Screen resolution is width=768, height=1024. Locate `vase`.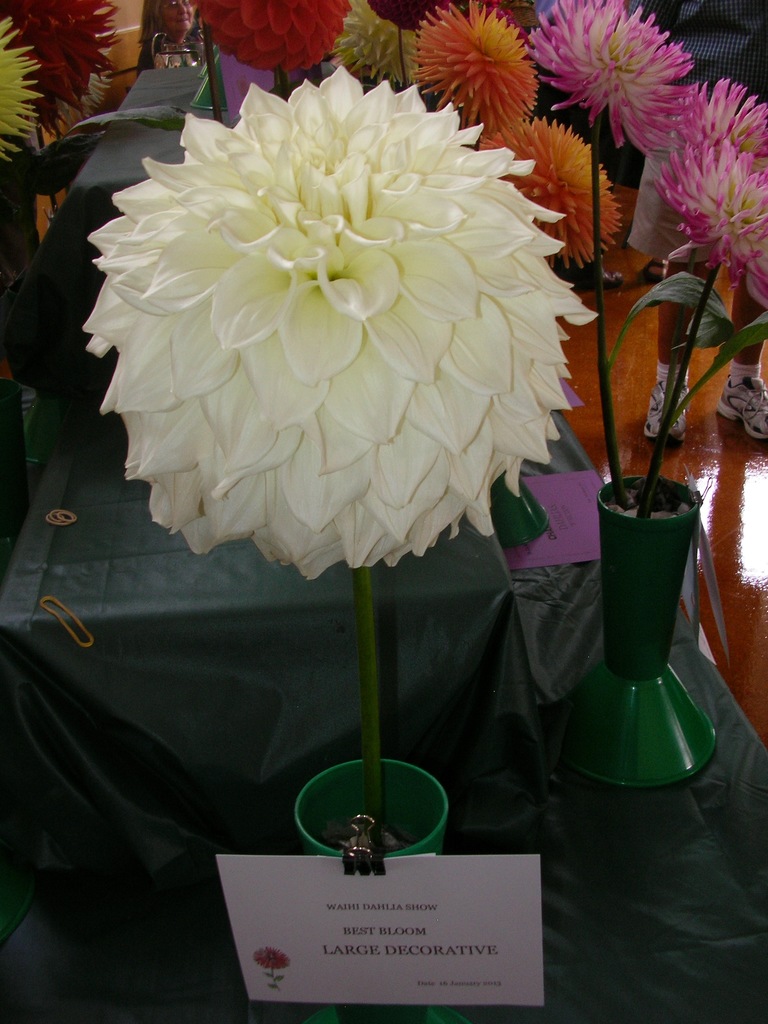
(x1=284, y1=753, x2=466, y2=1023).
